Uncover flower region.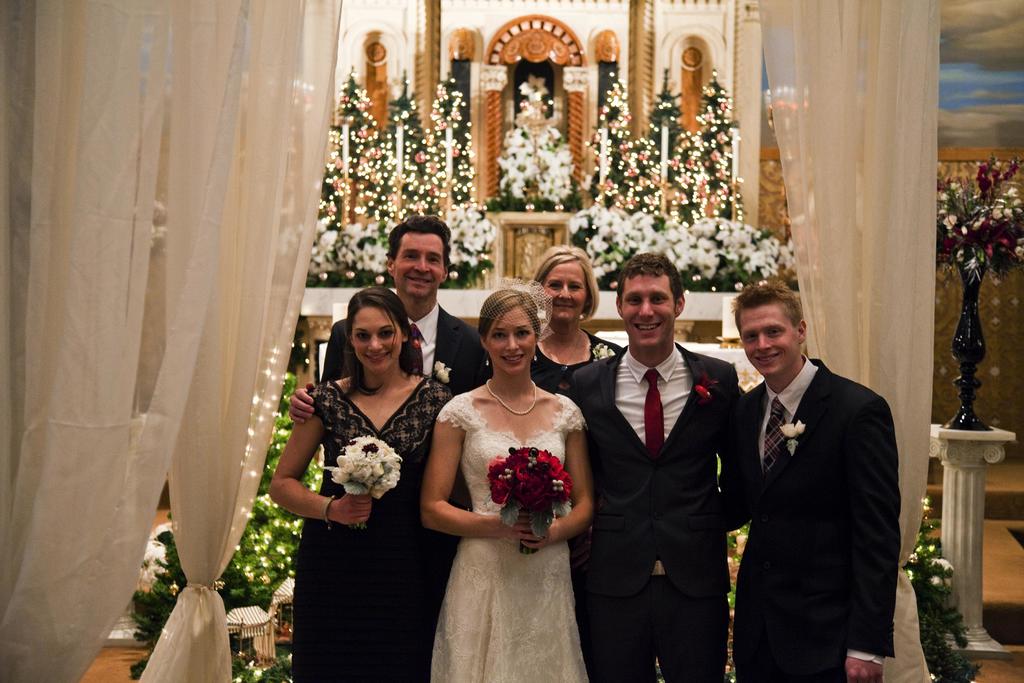
Uncovered: 483:473:515:506.
